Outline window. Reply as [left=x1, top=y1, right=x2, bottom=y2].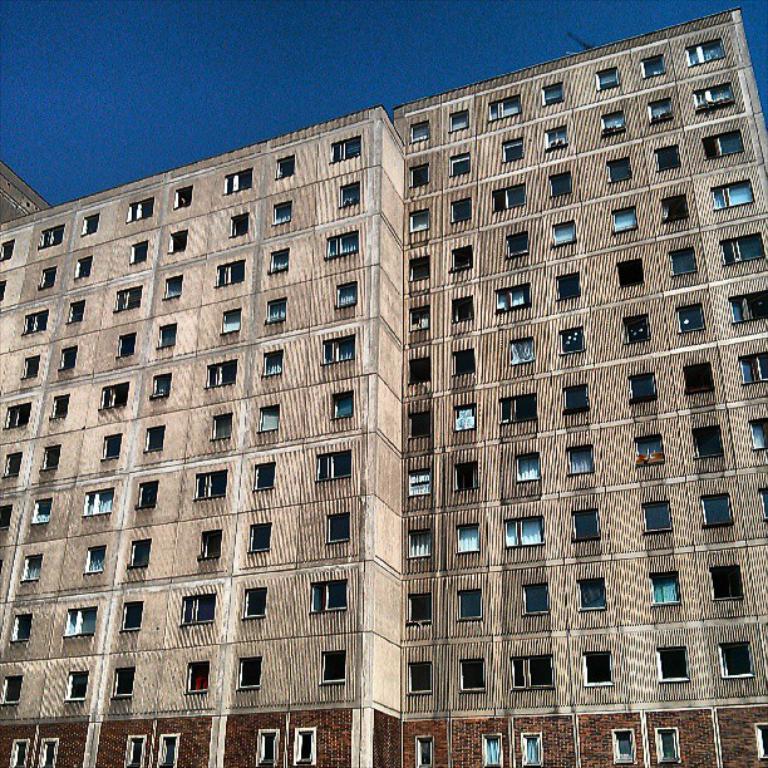
[left=575, top=507, right=601, bottom=538].
